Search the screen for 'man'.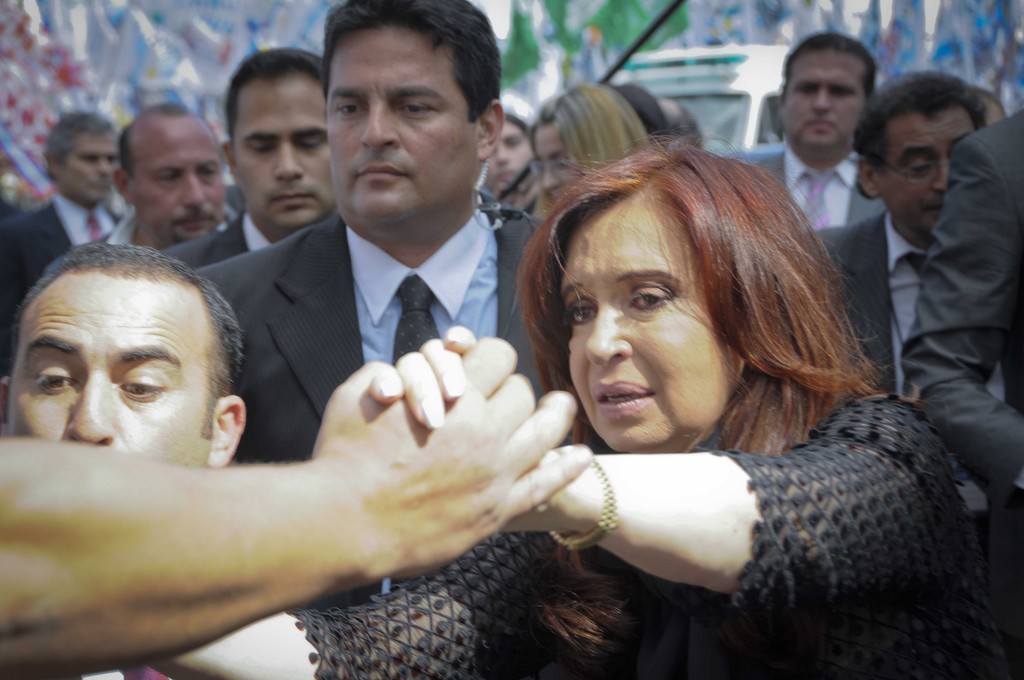
Found at [0, 241, 271, 679].
